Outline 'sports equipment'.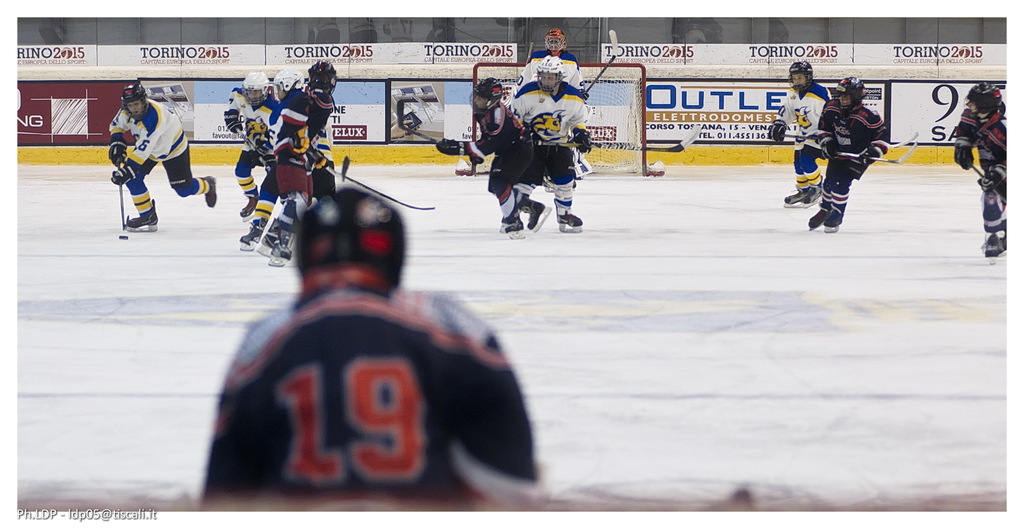
Outline: <bbox>306, 59, 336, 97</bbox>.
